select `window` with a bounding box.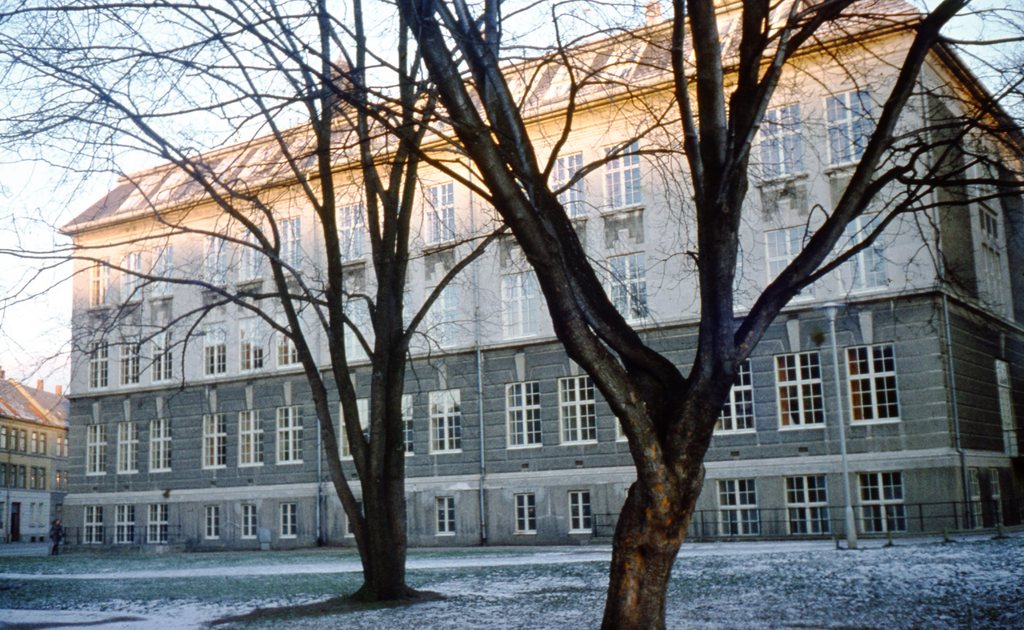
[x1=333, y1=203, x2=370, y2=262].
